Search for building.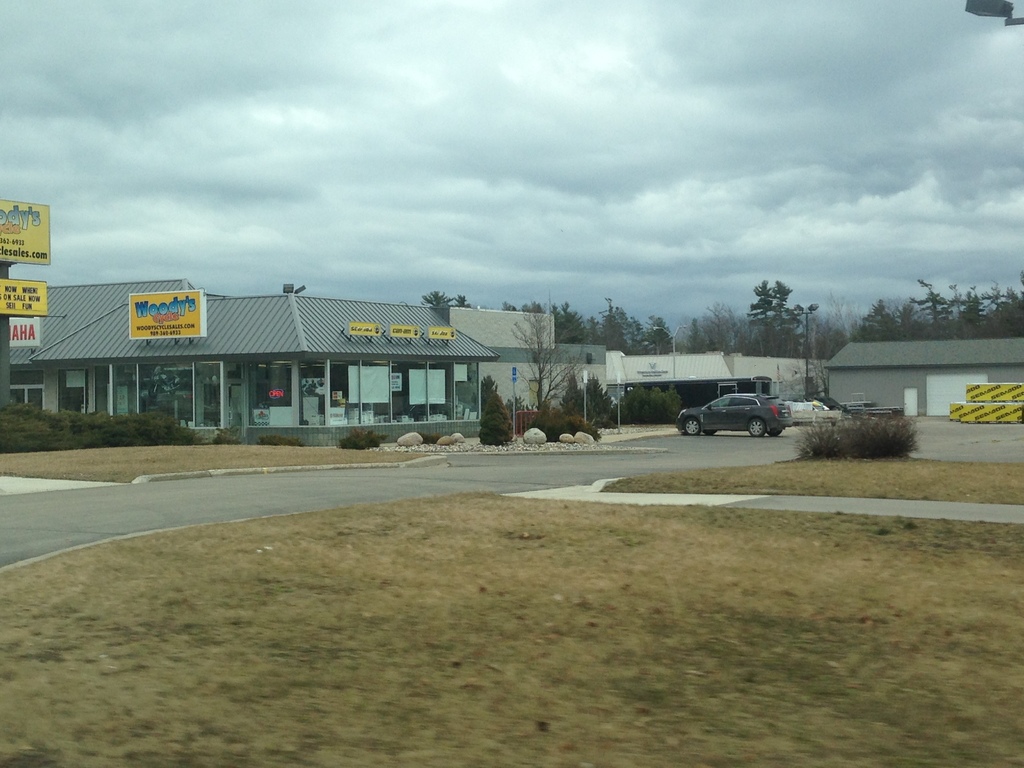
Found at [11, 270, 503, 454].
